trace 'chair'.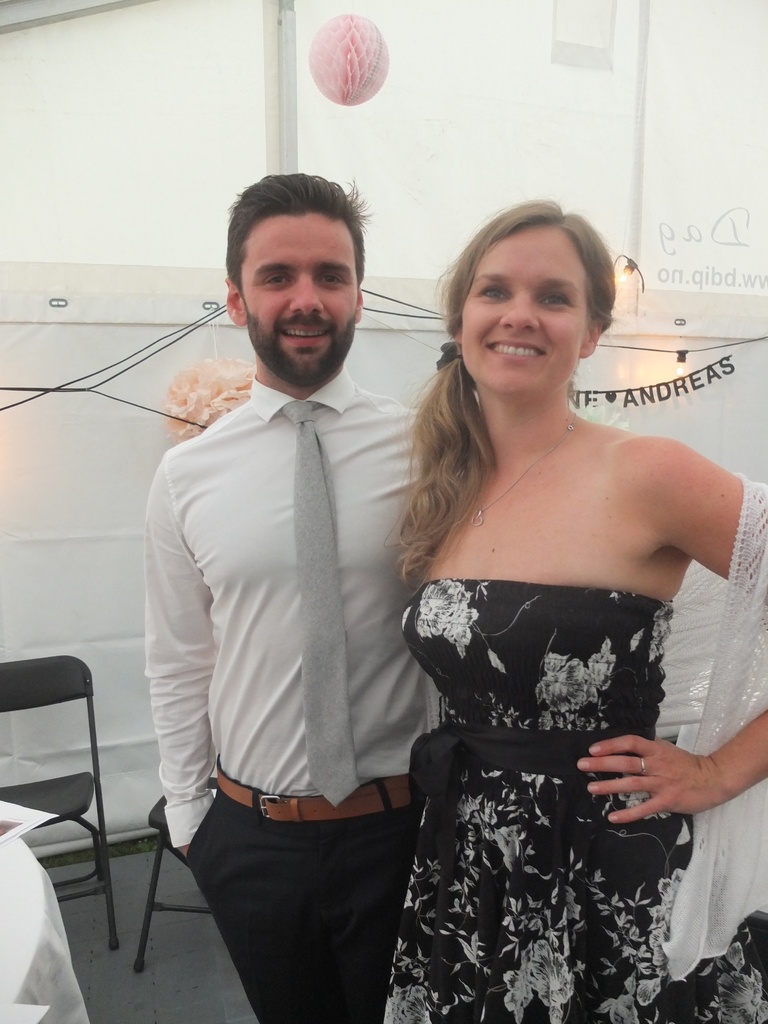
Traced to [left=133, top=774, right=222, bottom=972].
